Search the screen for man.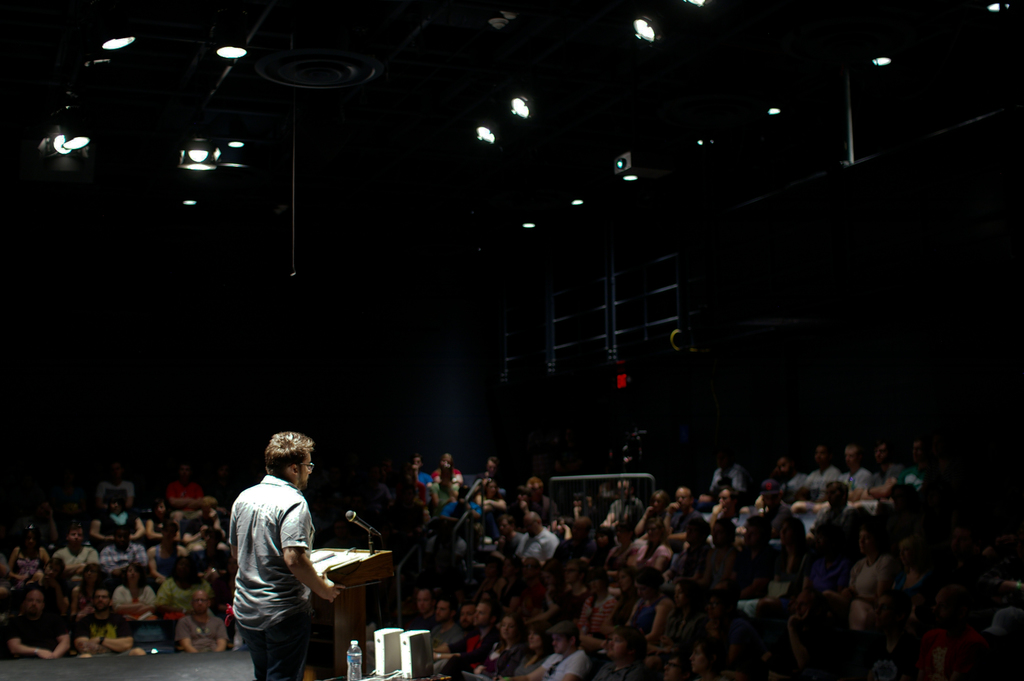
Found at <region>835, 440, 863, 501</region>.
